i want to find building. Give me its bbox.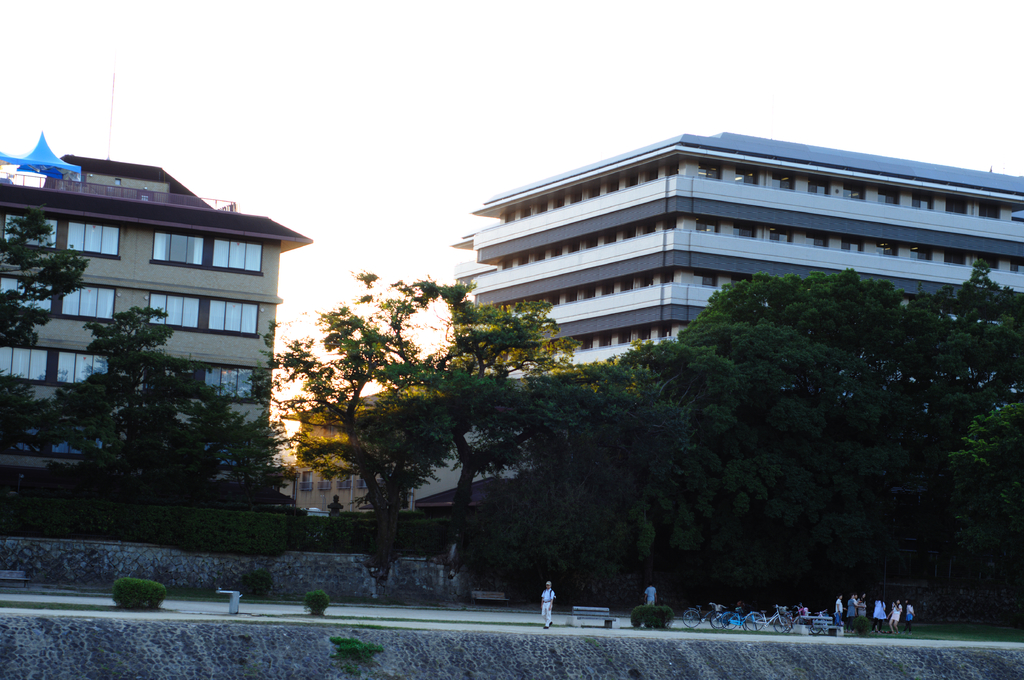
bbox(448, 133, 1023, 389).
